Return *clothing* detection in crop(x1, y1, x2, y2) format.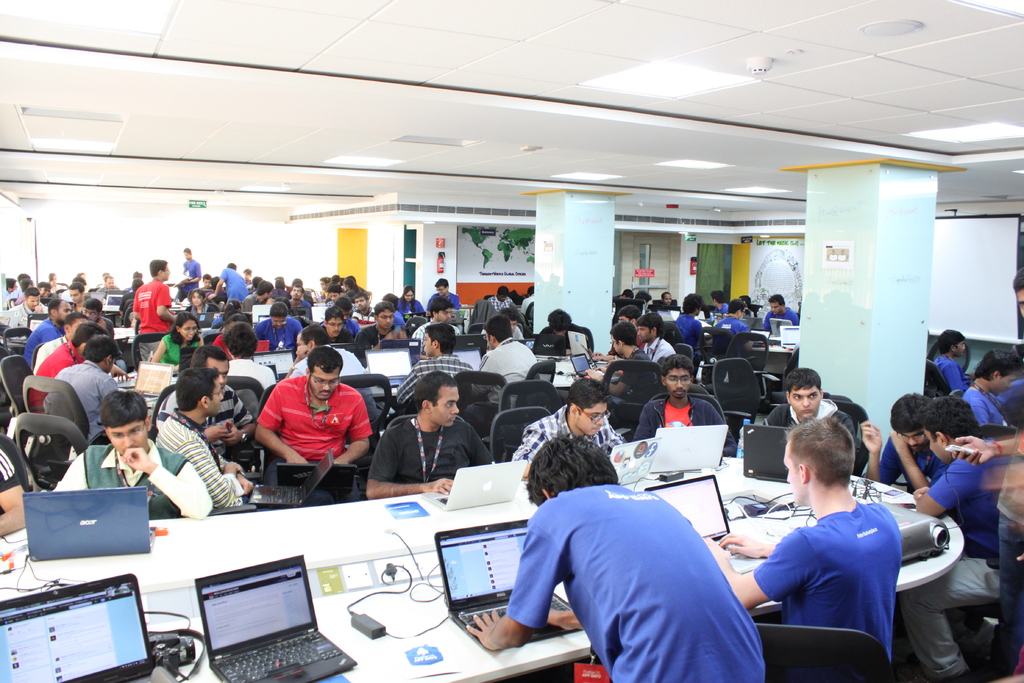
crop(0, 431, 43, 539).
